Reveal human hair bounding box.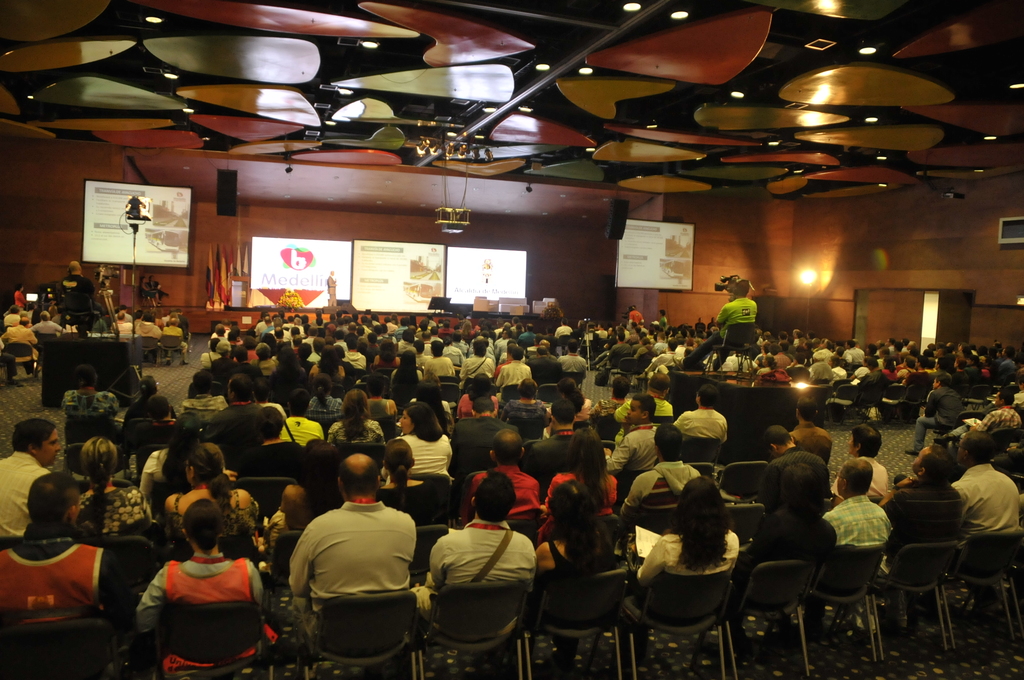
Revealed: 404, 400, 445, 440.
